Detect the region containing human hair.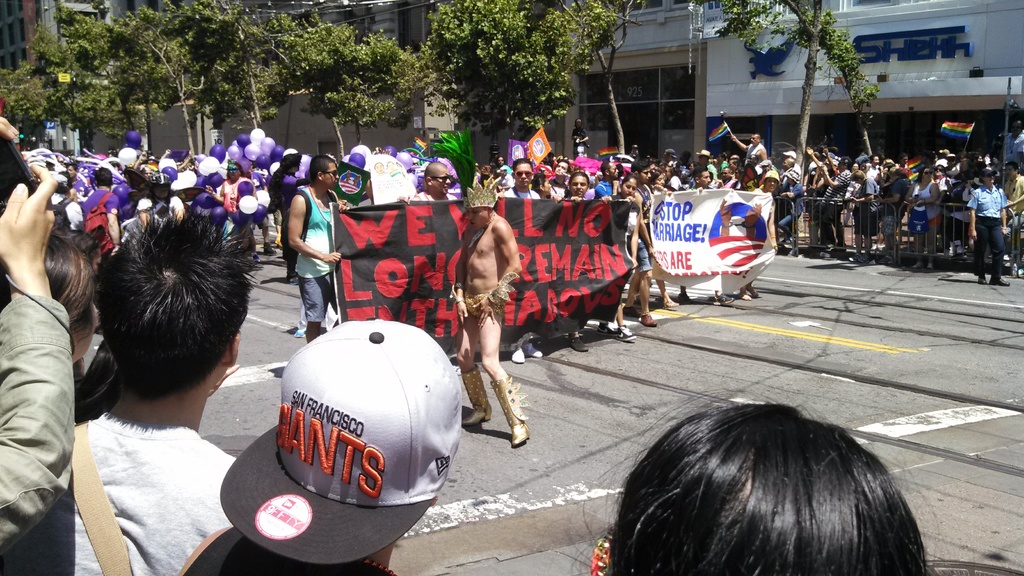
x1=849 y1=169 x2=867 y2=182.
